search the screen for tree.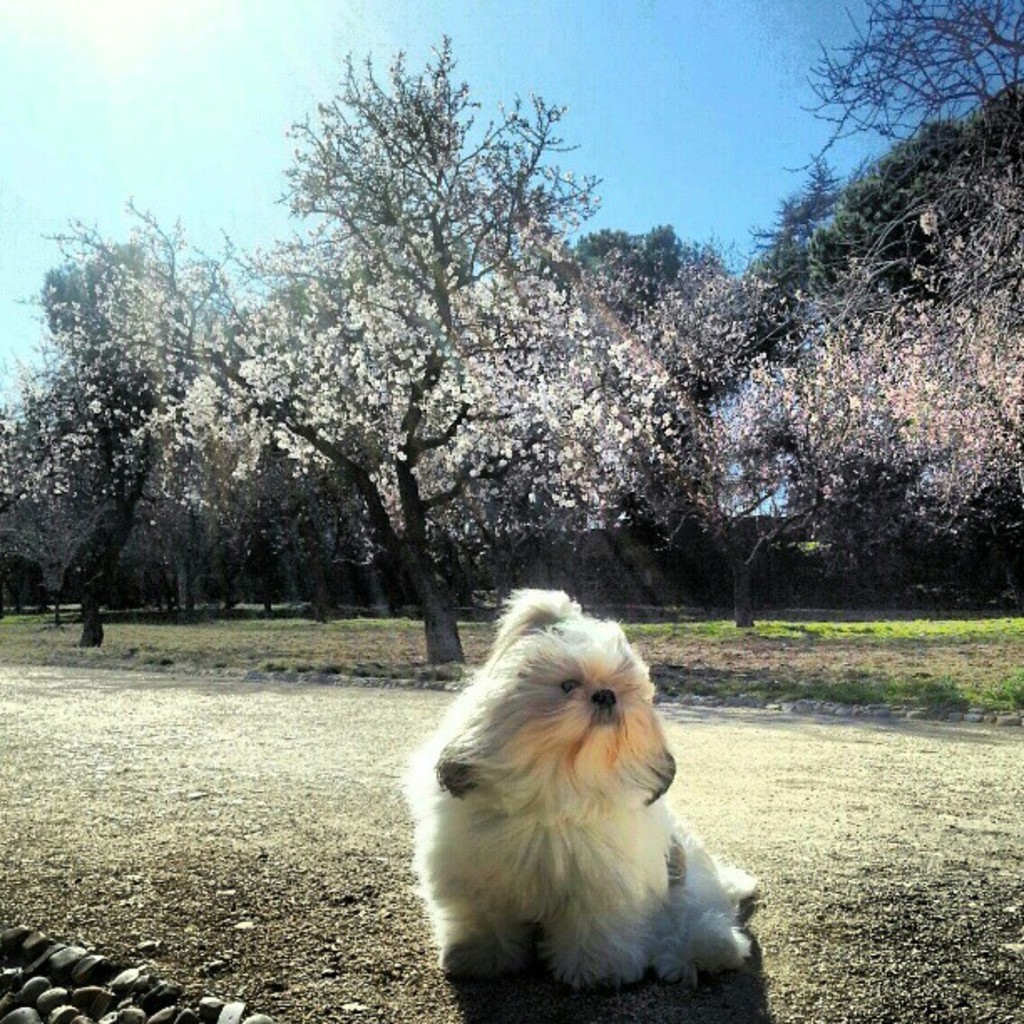
Found at bbox=[791, 0, 1022, 169].
